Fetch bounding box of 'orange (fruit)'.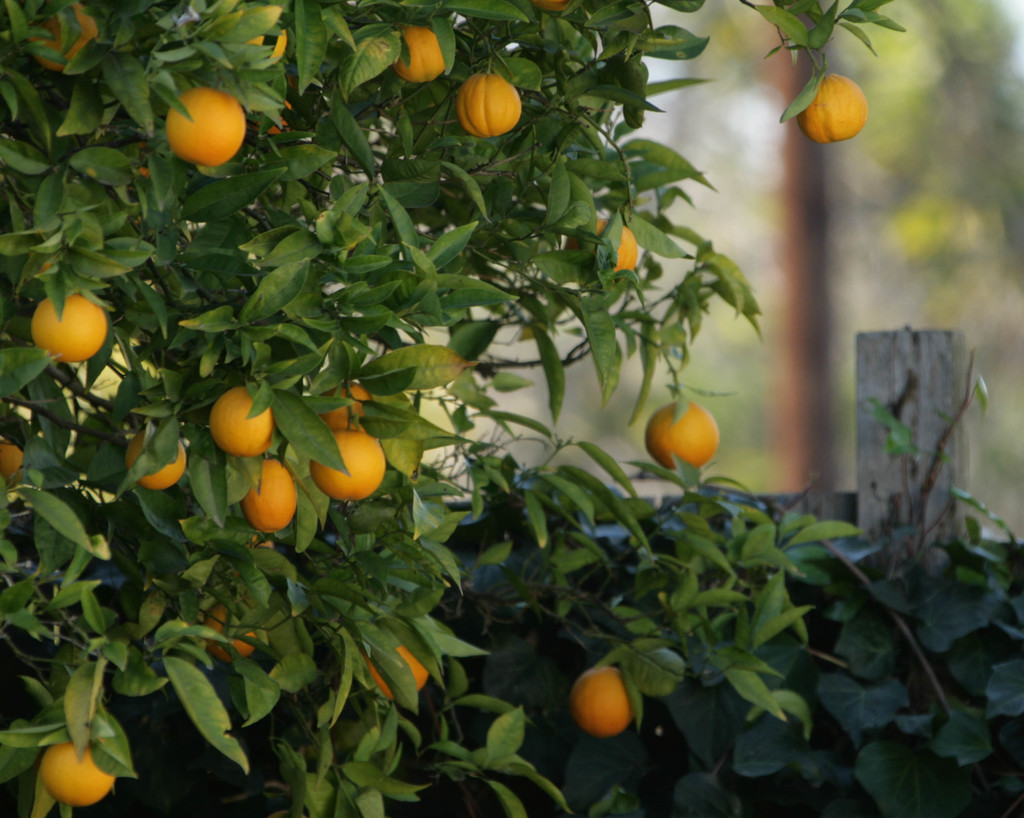
Bbox: x1=204 y1=389 x2=278 y2=465.
